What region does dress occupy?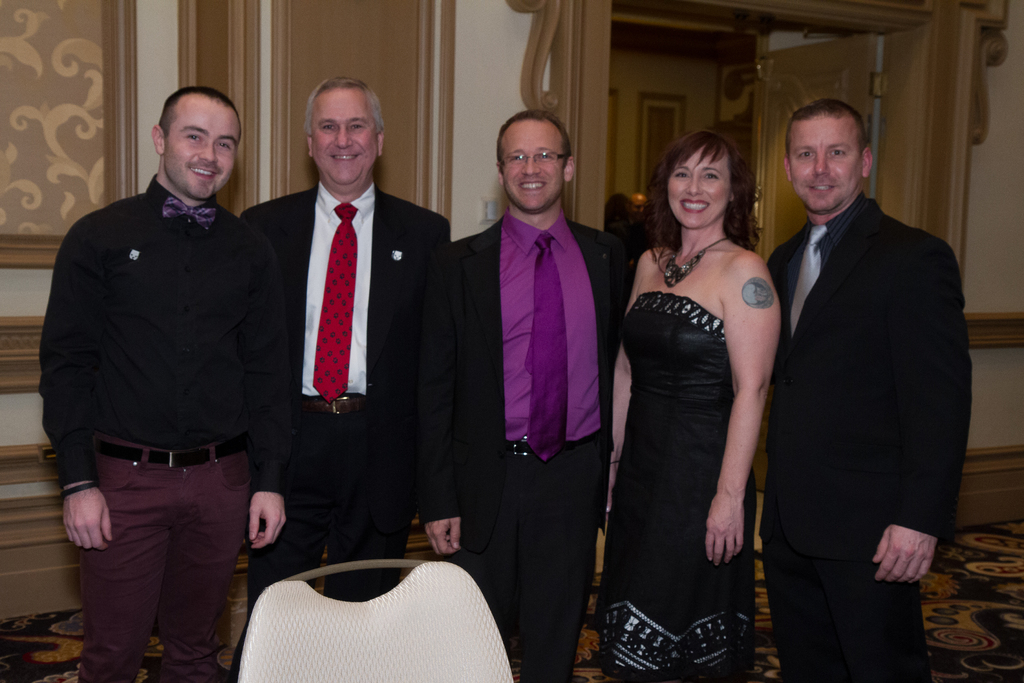
pyautogui.locateOnScreen(596, 295, 754, 682).
